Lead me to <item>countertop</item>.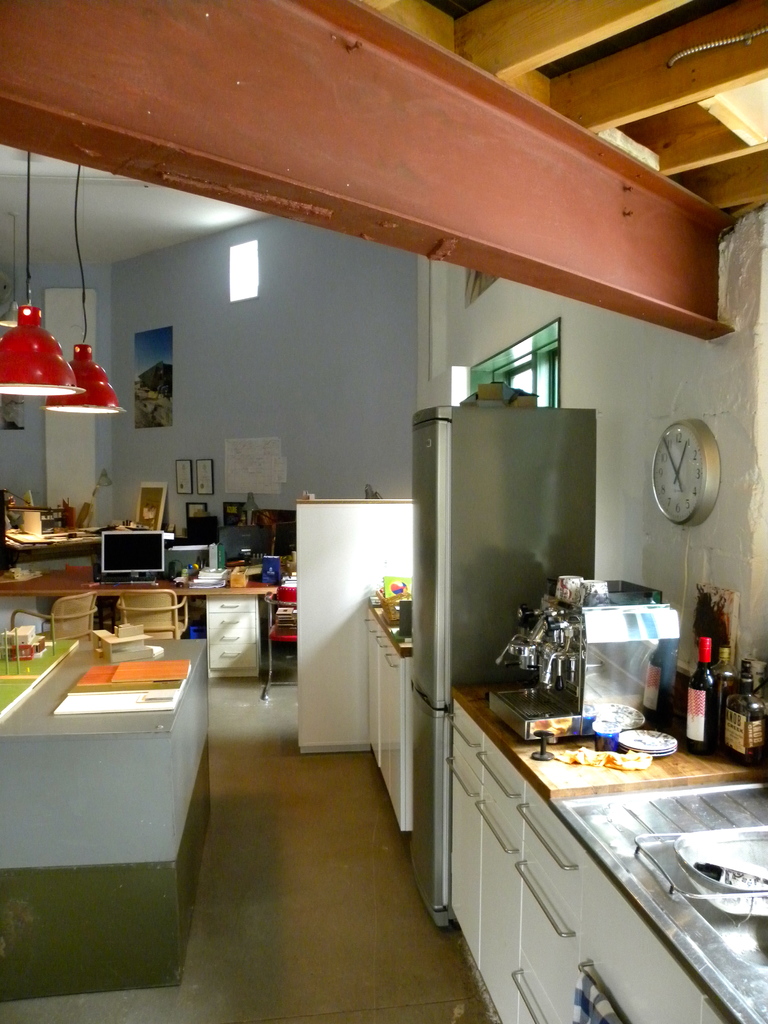
Lead to region(440, 668, 767, 1023).
